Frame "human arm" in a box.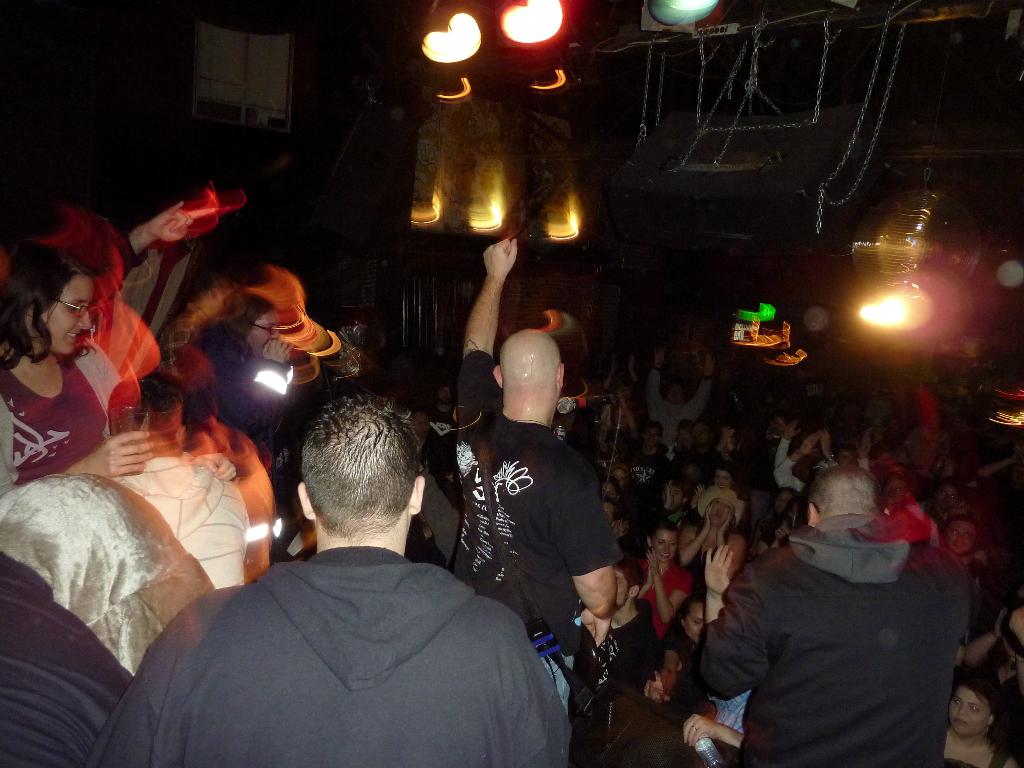
region(54, 431, 154, 479).
